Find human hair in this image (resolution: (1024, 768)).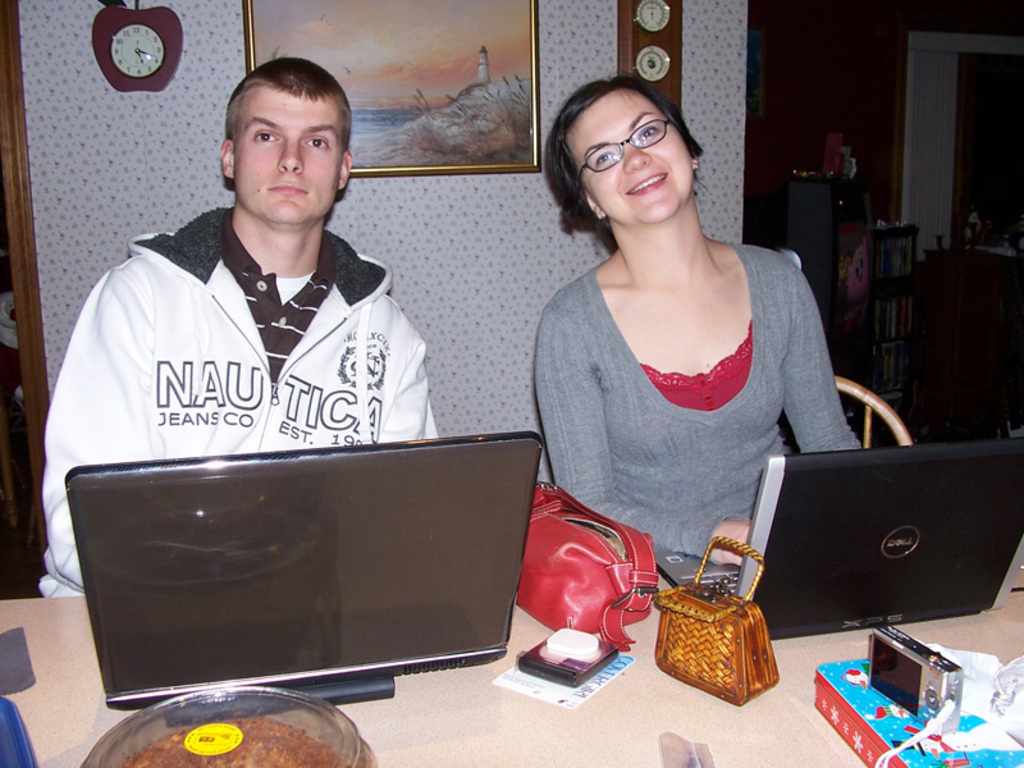
box=[541, 83, 699, 248].
